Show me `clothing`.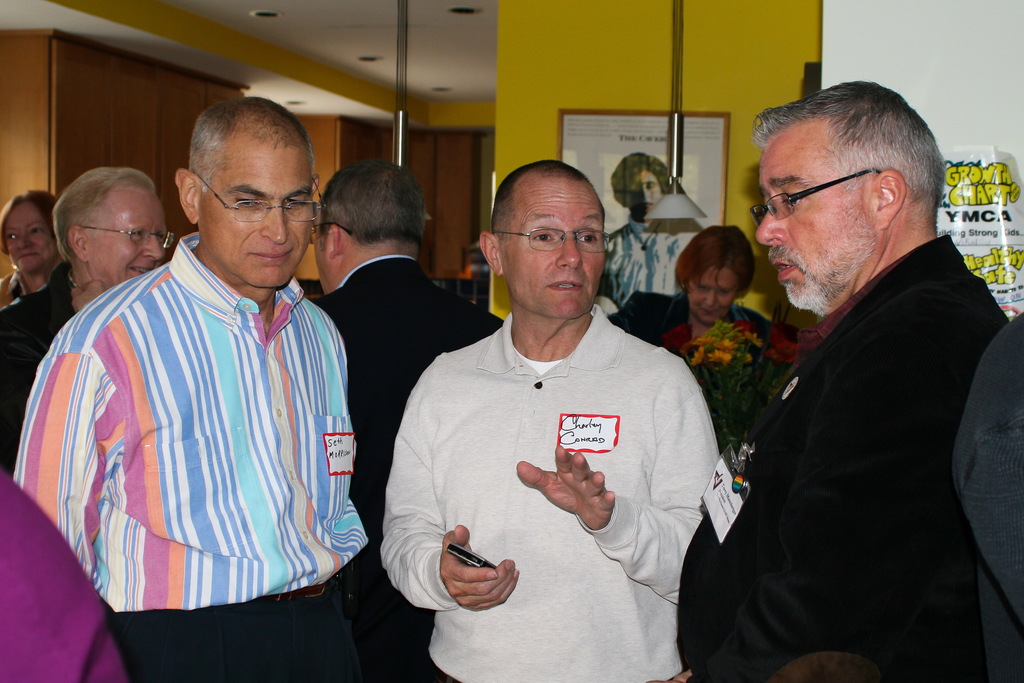
`clothing` is here: l=610, t=285, r=763, b=370.
